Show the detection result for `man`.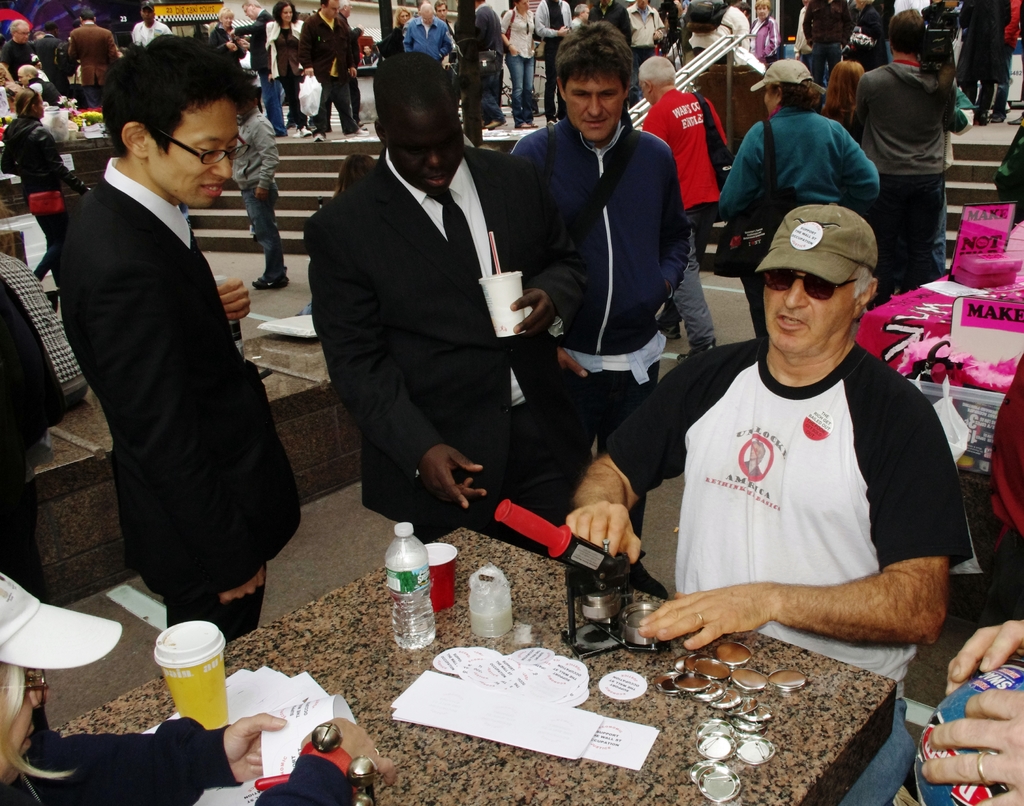
(x1=36, y1=29, x2=45, y2=40).
